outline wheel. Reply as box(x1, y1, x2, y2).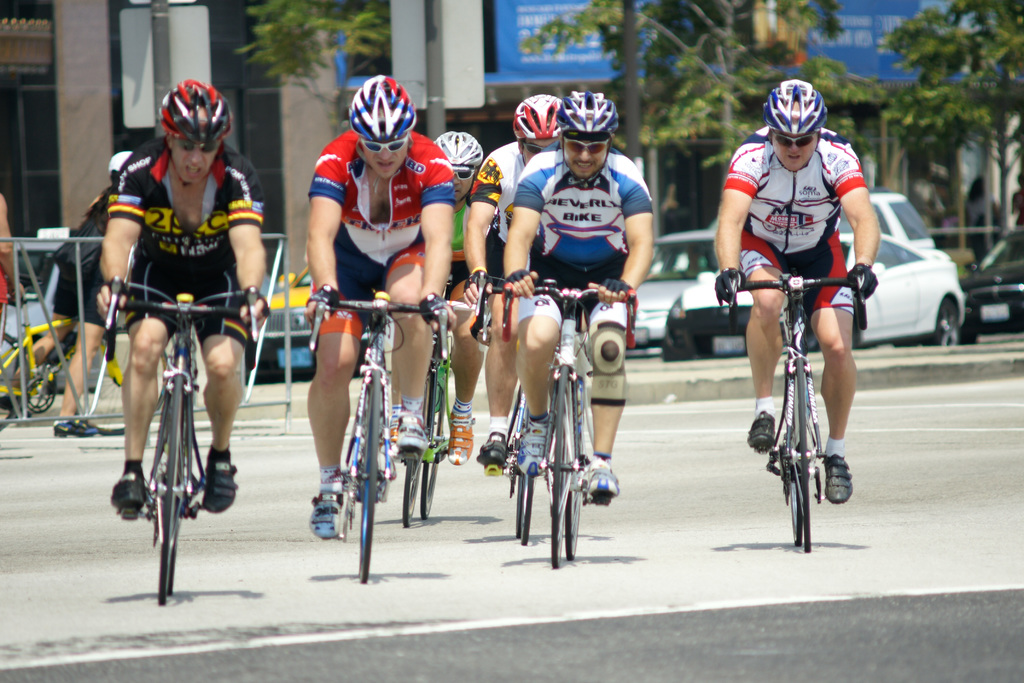
box(0, 336, 70, 416).
